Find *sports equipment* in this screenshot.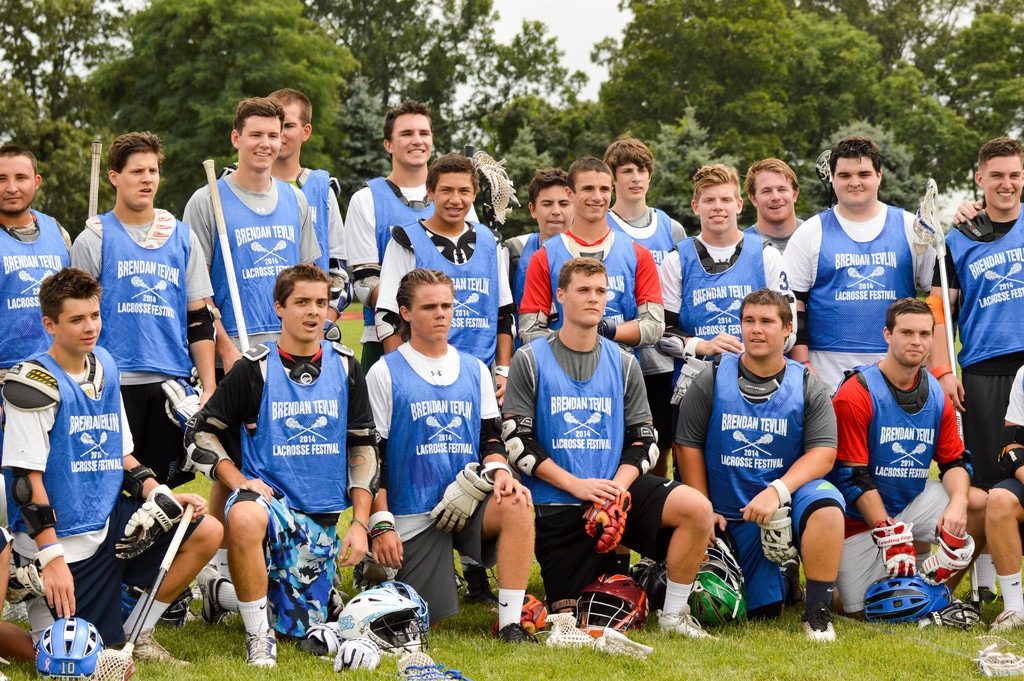
The bounding box for *sports equipment* is x1=585 y1=487 x2=631 y2=550.
